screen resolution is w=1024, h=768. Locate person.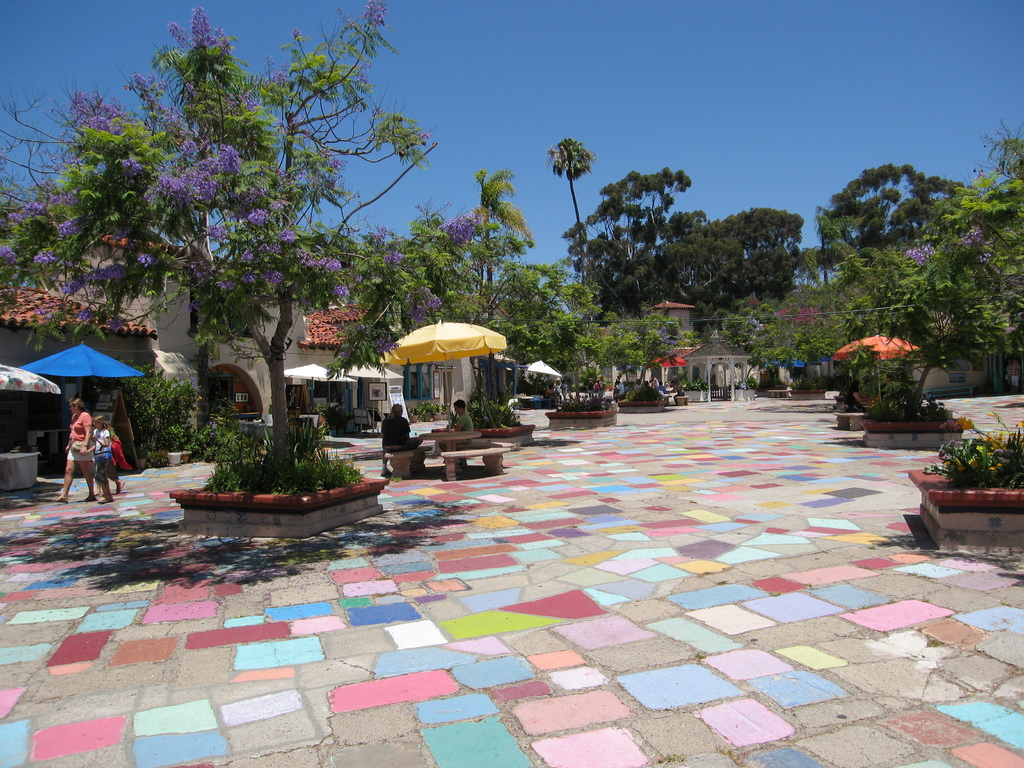
[x1=843, y1=381, x2=870, y2=412].
